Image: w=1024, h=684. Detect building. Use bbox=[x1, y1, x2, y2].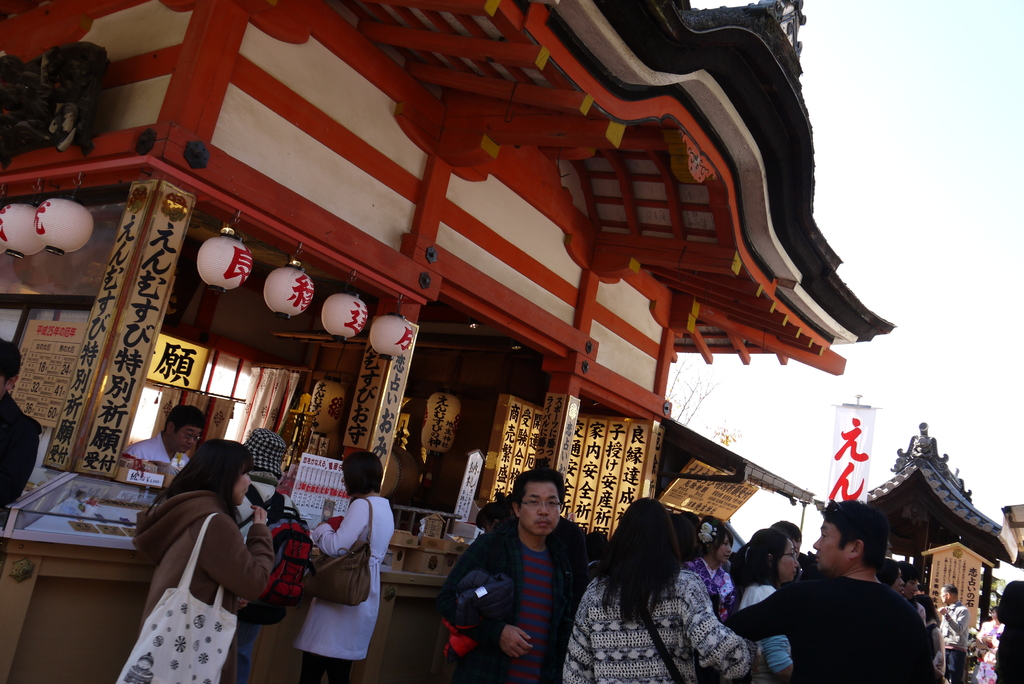
bbox=[809, 423, 1023, 683].
